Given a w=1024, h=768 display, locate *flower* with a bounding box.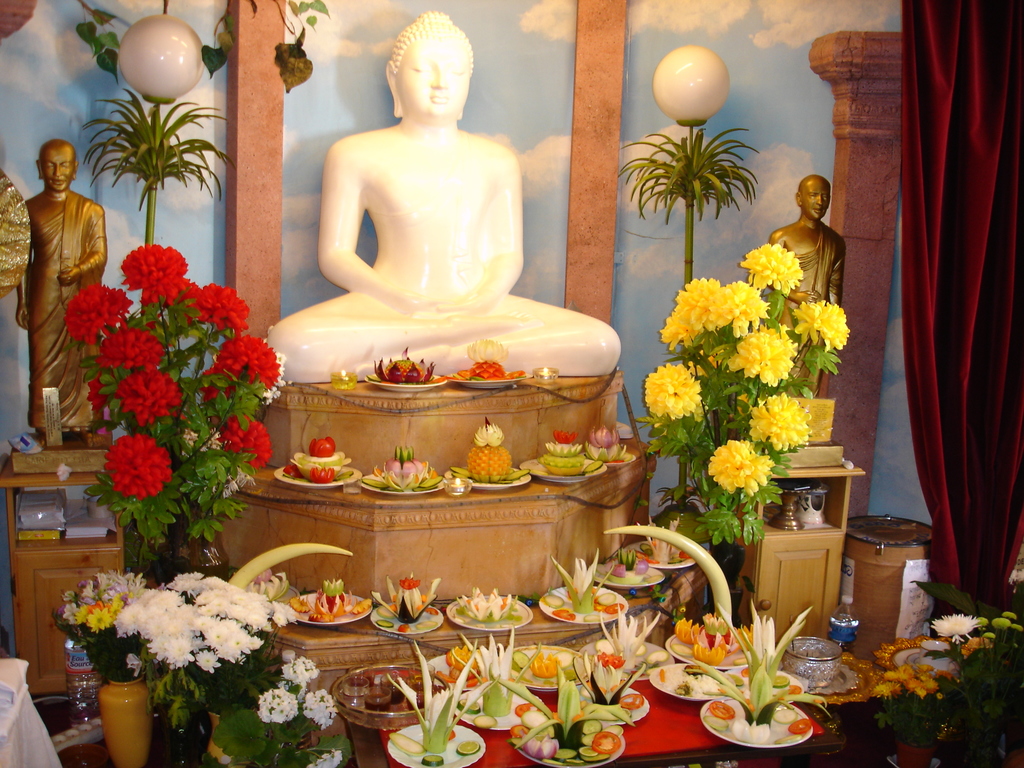
Located: <bbox>670, 276, 734, 330</bbox>.
